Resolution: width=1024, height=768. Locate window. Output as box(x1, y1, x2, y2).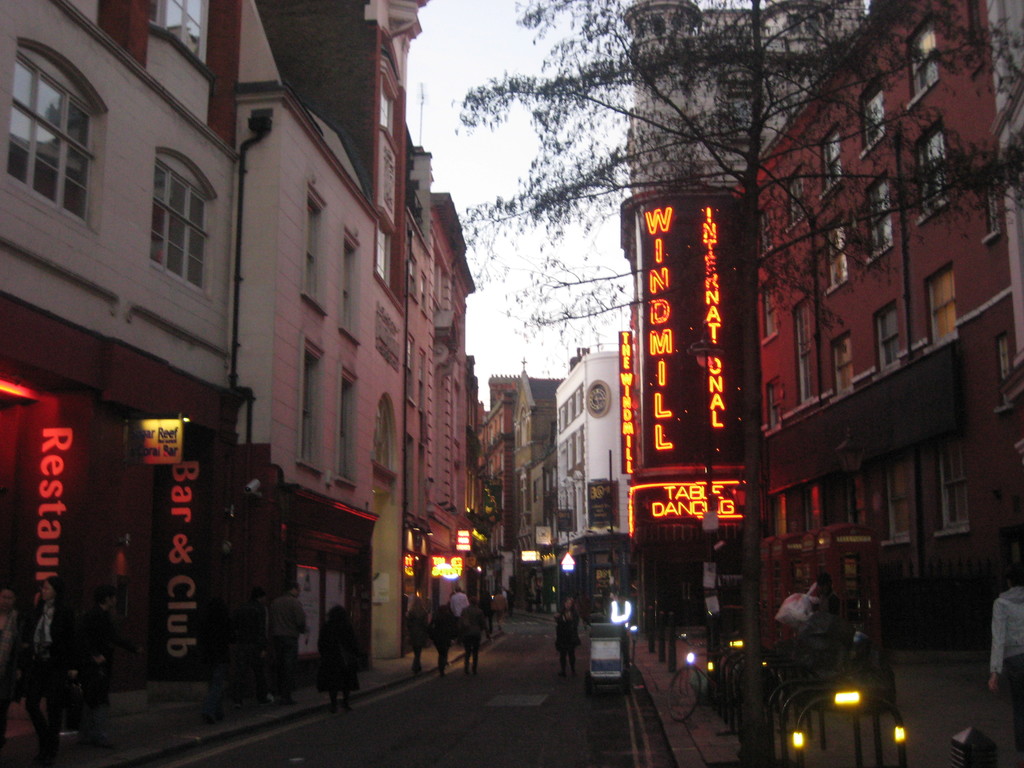
box(373, 75, 396, 138).
